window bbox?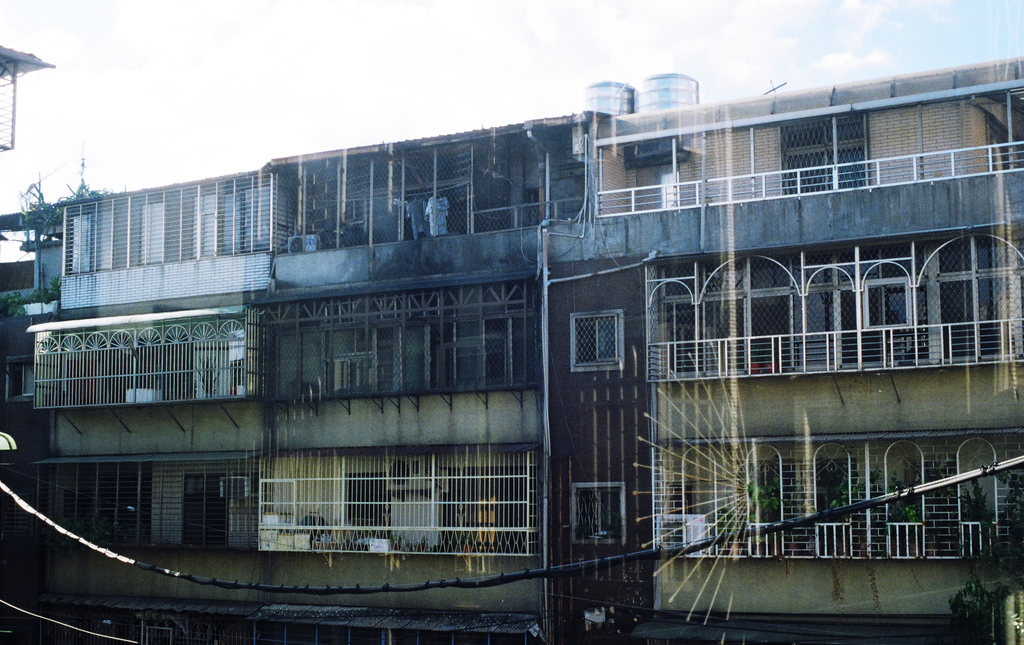
570/308/626/371
